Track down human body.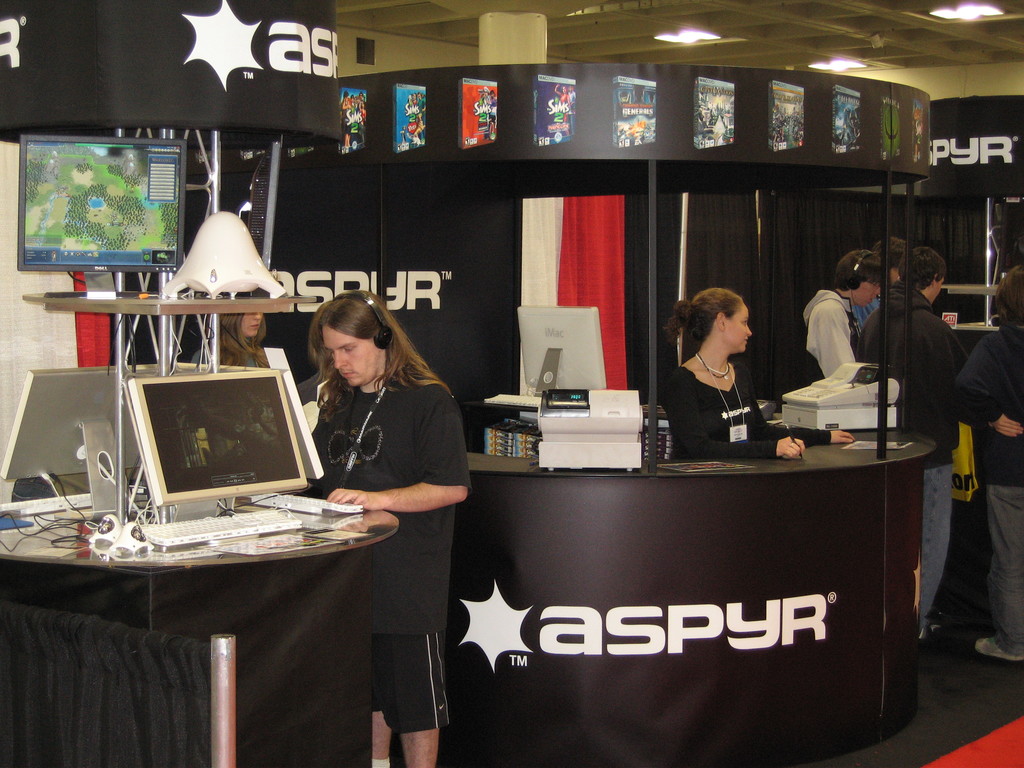
Tracked to {"left": 801, "top": 252, "right": 878, "bottom": 389}.
